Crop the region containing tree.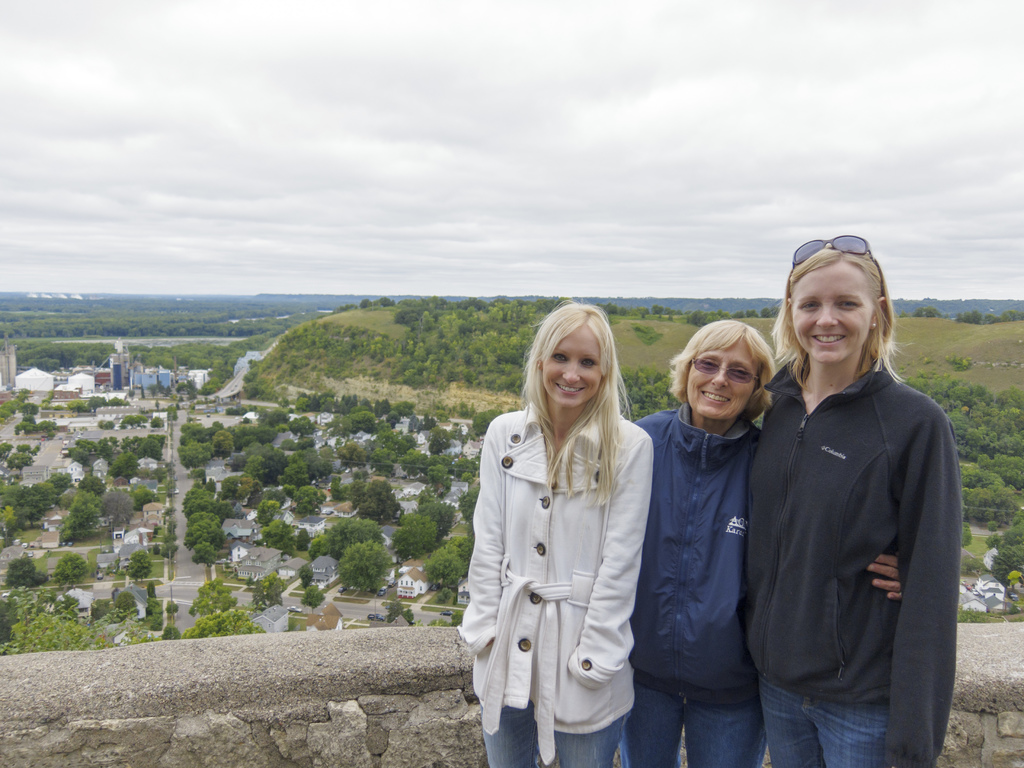
Crop region: bbox=(120, 435, 166, 458).
